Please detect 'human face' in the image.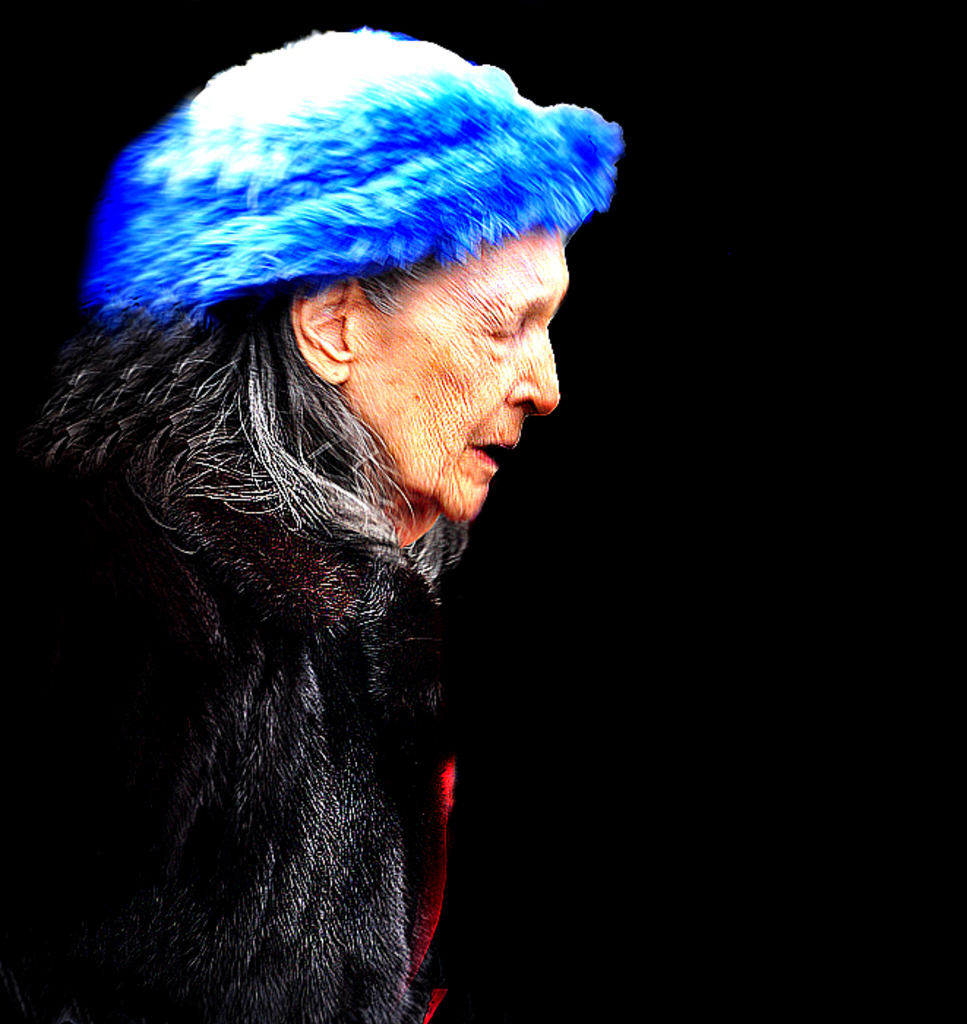
[x1=344, y1=225, x2=562, y2=521].
